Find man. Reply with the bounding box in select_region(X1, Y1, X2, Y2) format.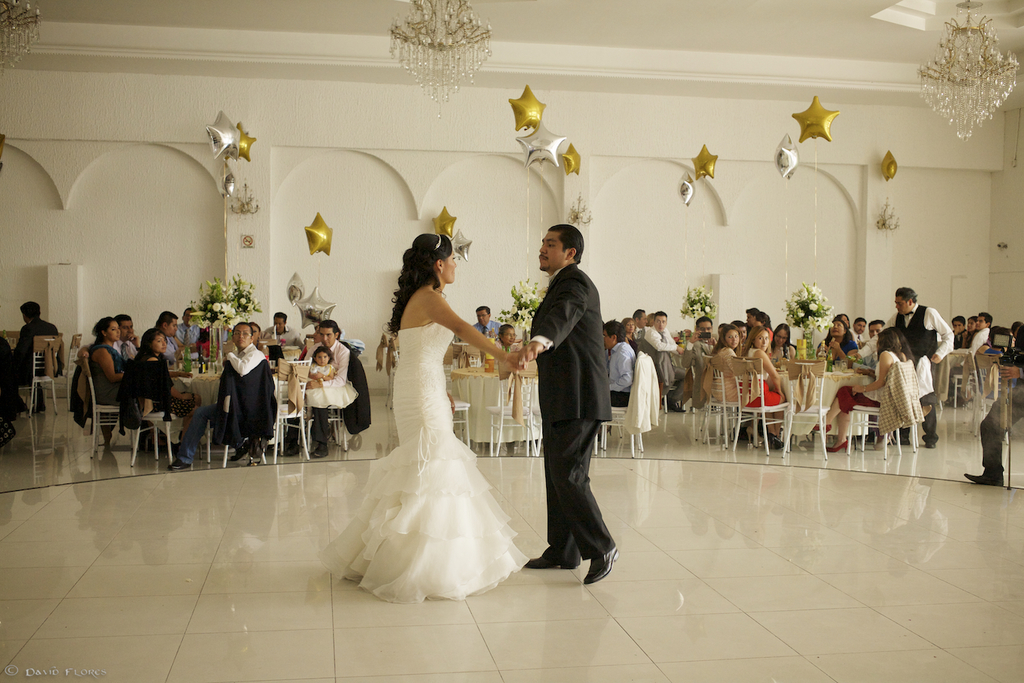
select_region(845, 291, 953, 451).
